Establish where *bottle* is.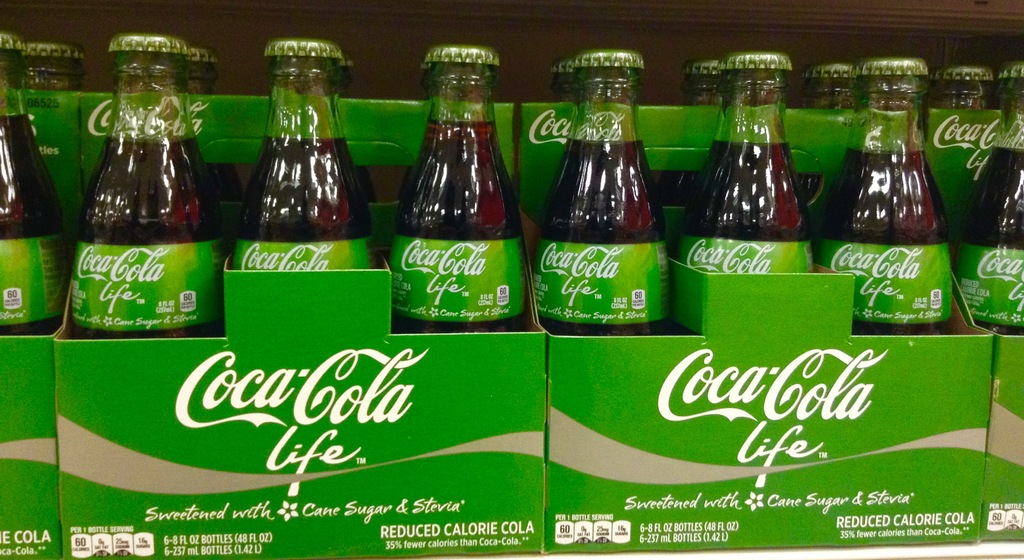
Established at (236, 38, 384, 272).
